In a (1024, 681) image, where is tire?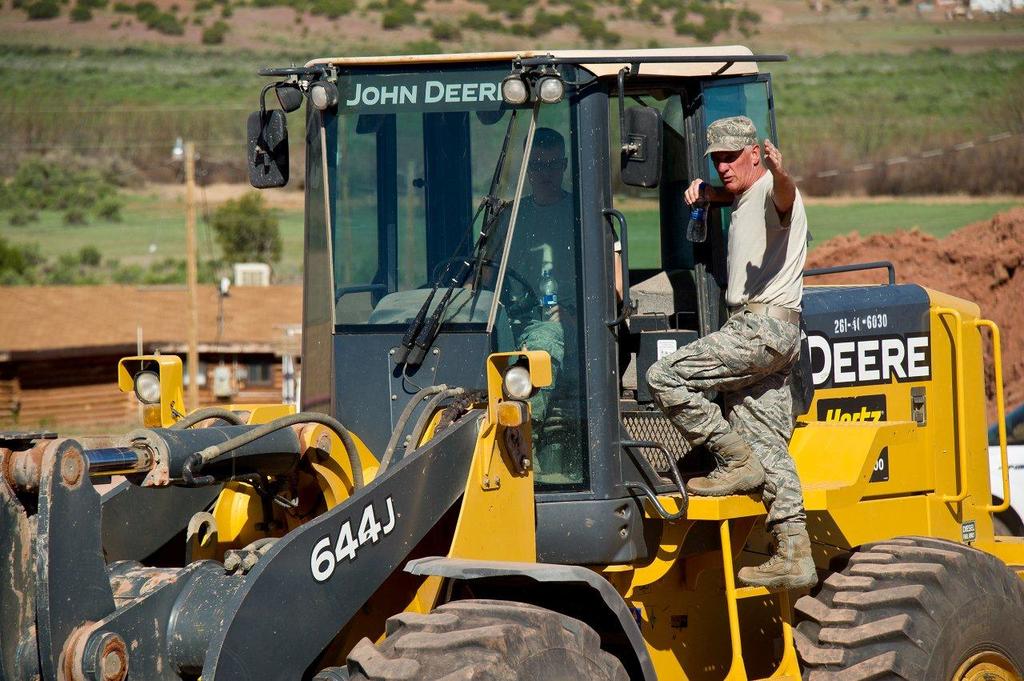
left=796, top=536, right=1023, bottom=680.
